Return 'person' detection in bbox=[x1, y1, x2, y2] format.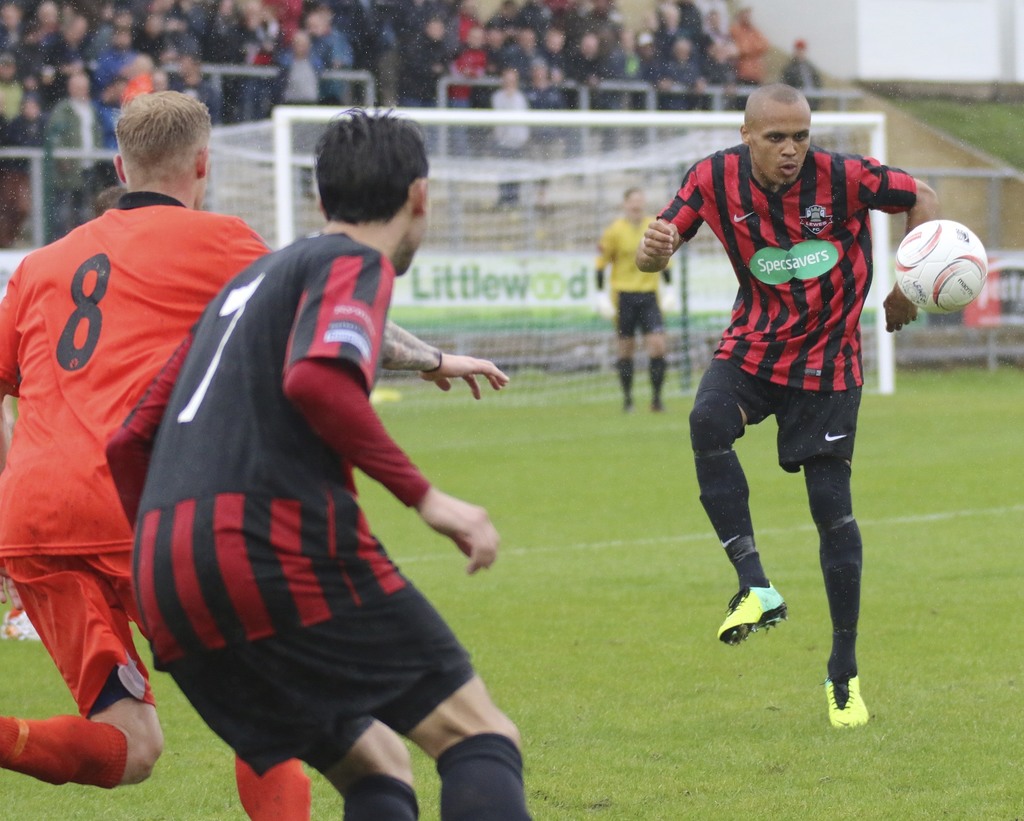
bbox=[704, 40, 745, 118].
